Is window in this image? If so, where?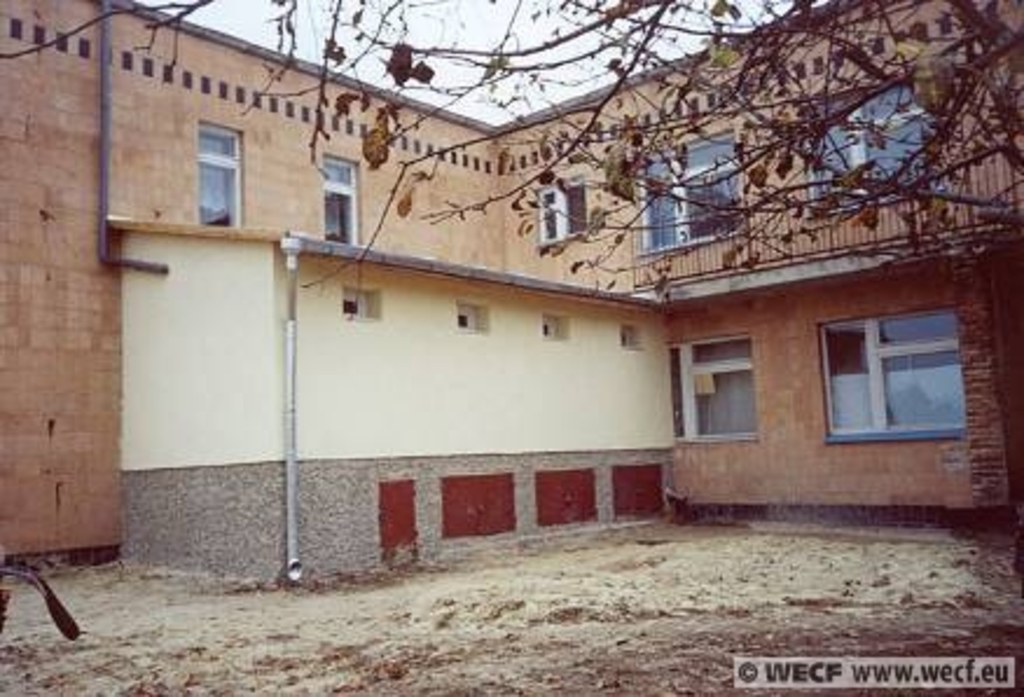
Yes, at l=634, t=124, r=753, b=253.
